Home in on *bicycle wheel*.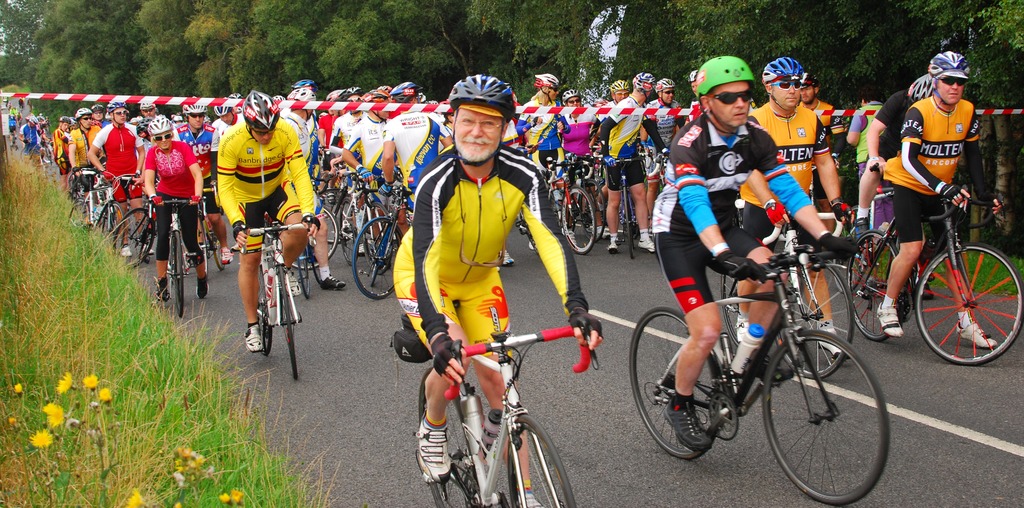
Homed in at pyautogui.locateOnScreen(562, 189, 594, 251).
